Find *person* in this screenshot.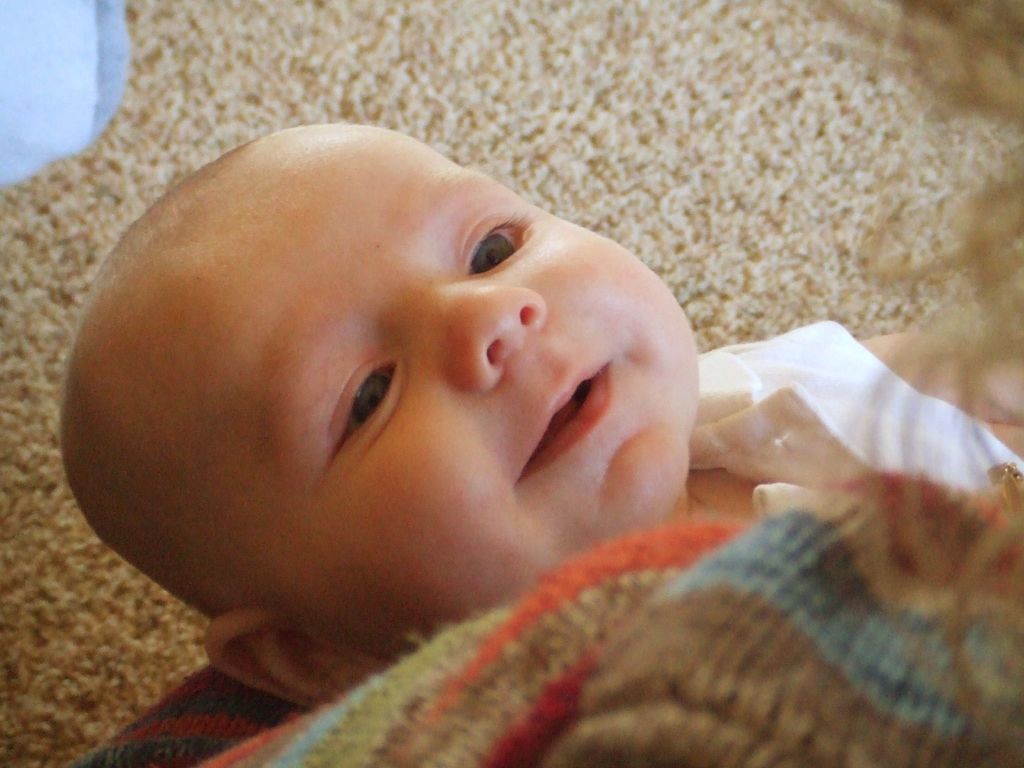
The bounding box for *person* is locate(30, 87, 868, 712).
